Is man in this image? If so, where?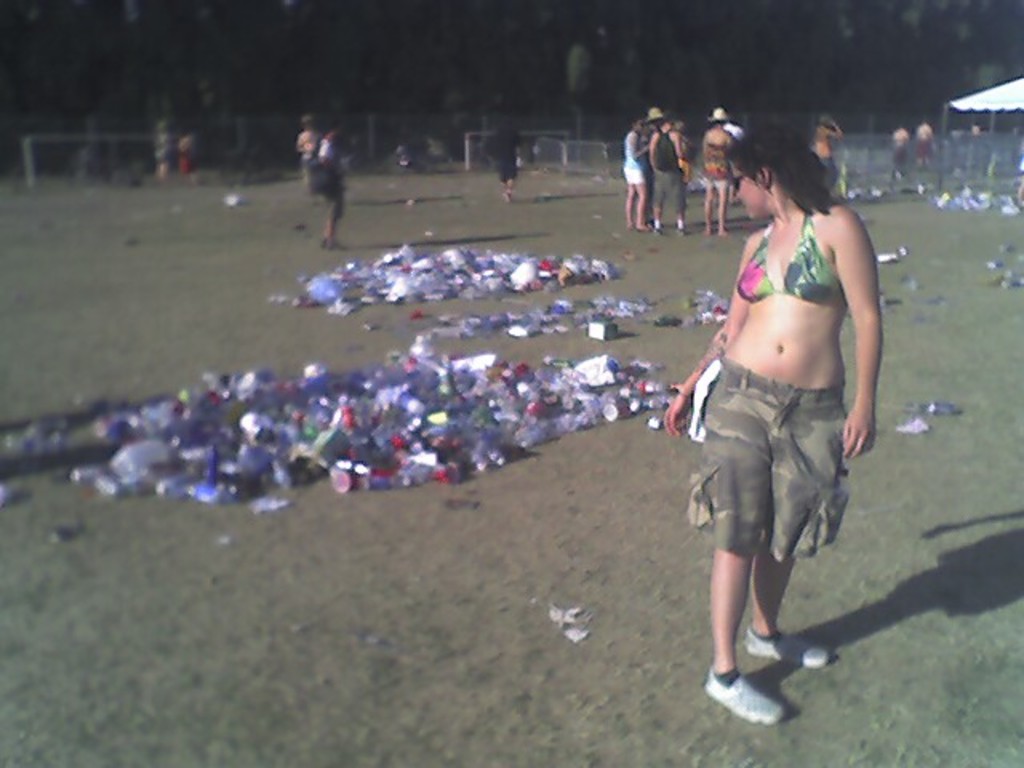
Yes, at rect(294, 109, 368, 261).
